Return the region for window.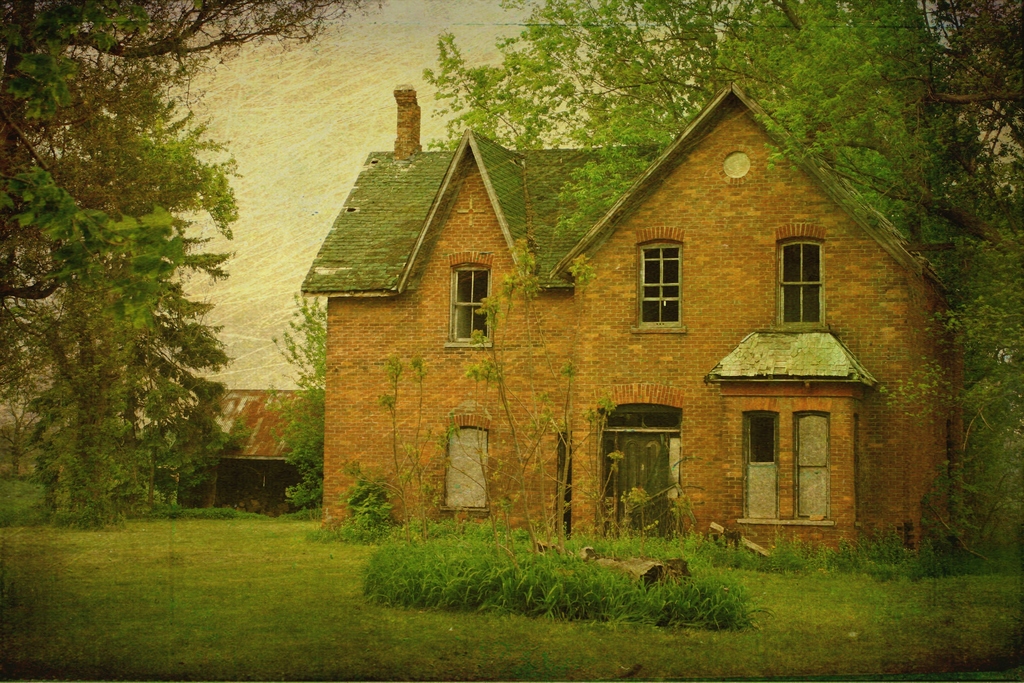
rect(789, 406, 829, 524).
